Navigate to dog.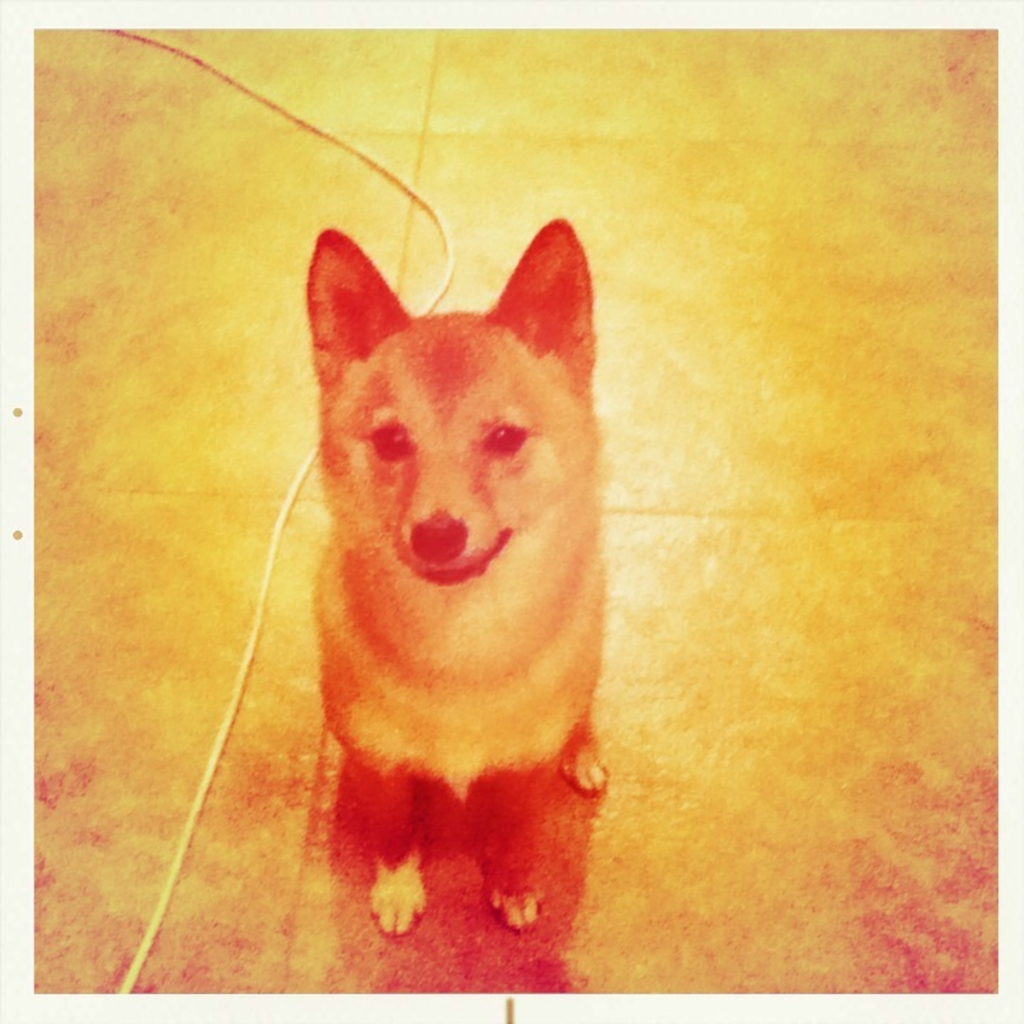
Navigation target: detection(300, 213, 610, 936).
